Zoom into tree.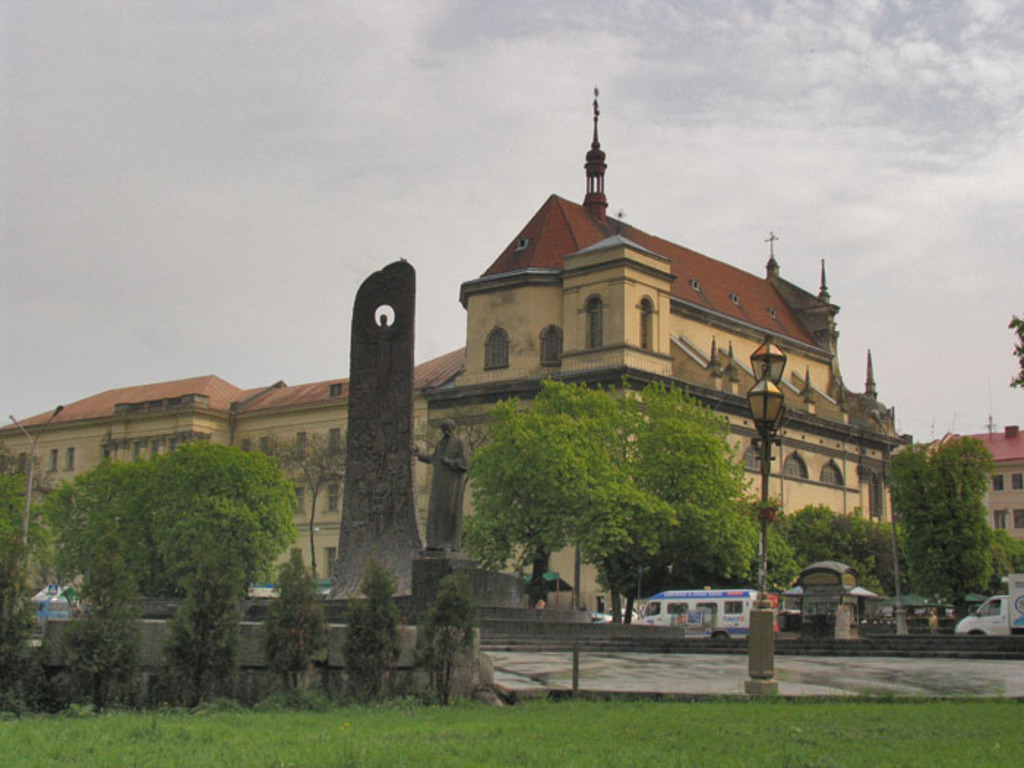
Zoom target: 268,543,335,695.
